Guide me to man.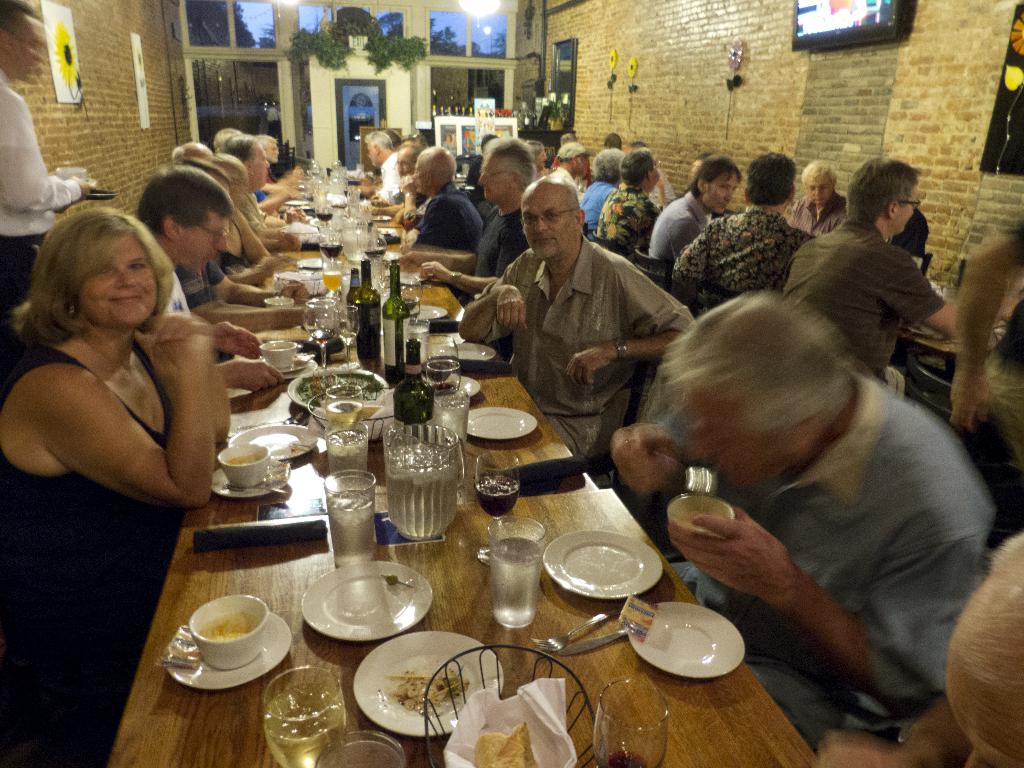
Guidance: pyautogui.locateOnScreen(586, 296, 1020, 767).
